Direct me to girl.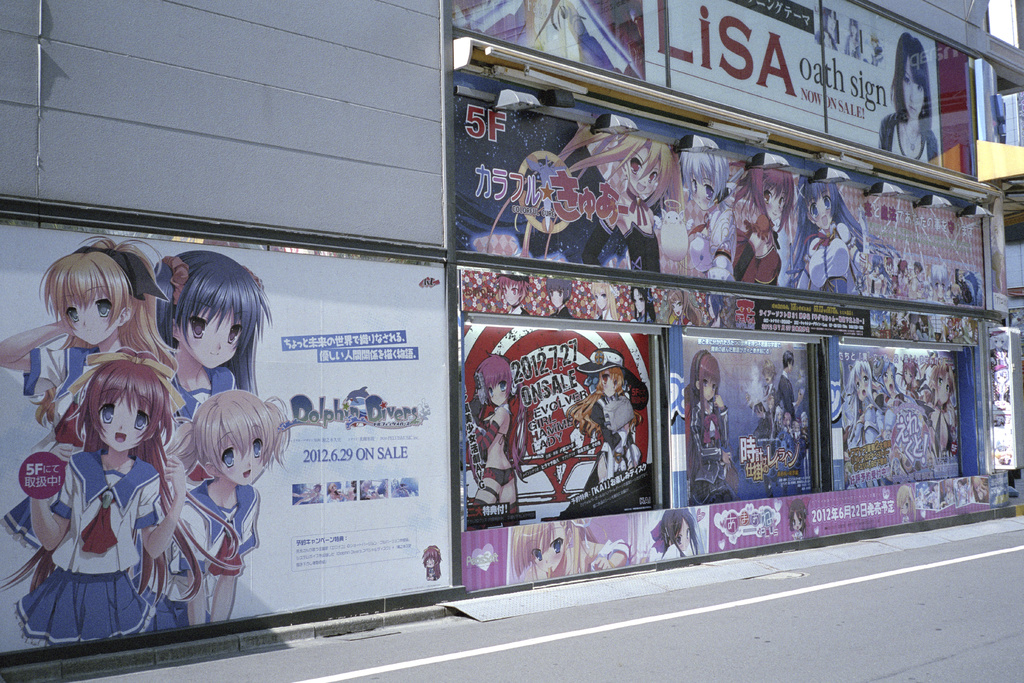
Direction: <box>690,345,731,502</box>.
